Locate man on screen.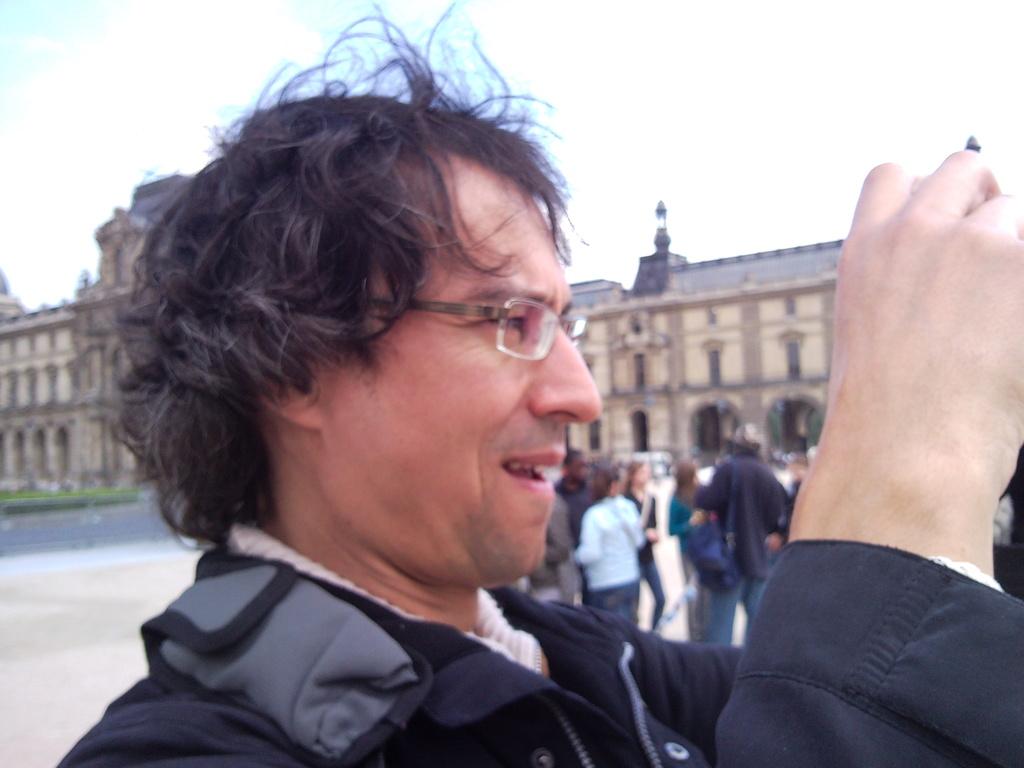
On screen at bbox(542, 451, 593, 602).
